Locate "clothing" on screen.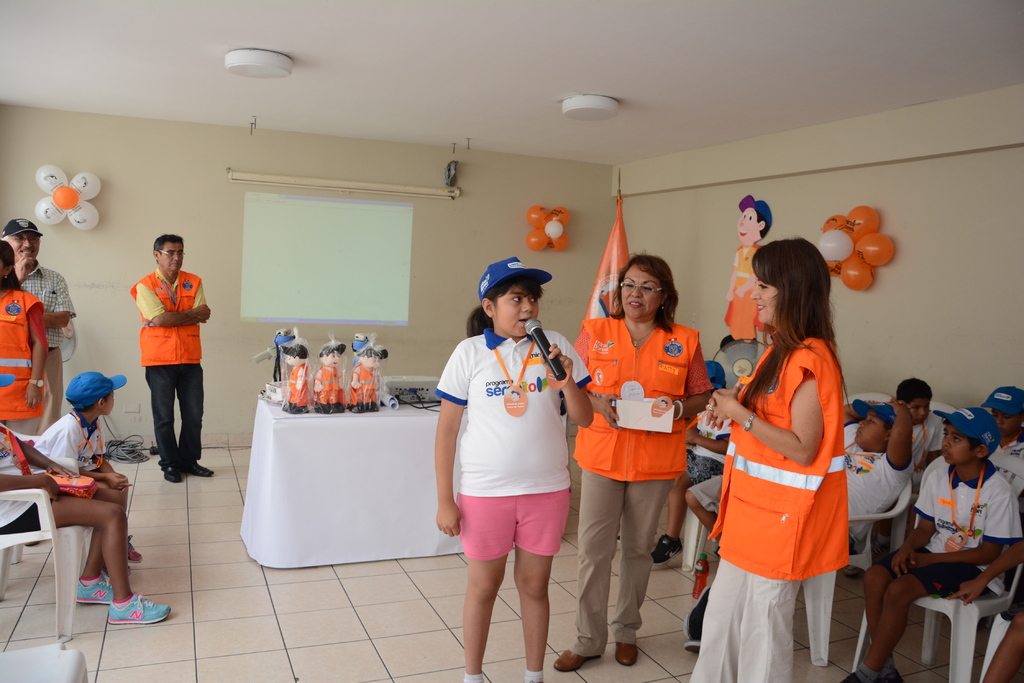
On screen at l=130, t=266, r=211, b=470.
